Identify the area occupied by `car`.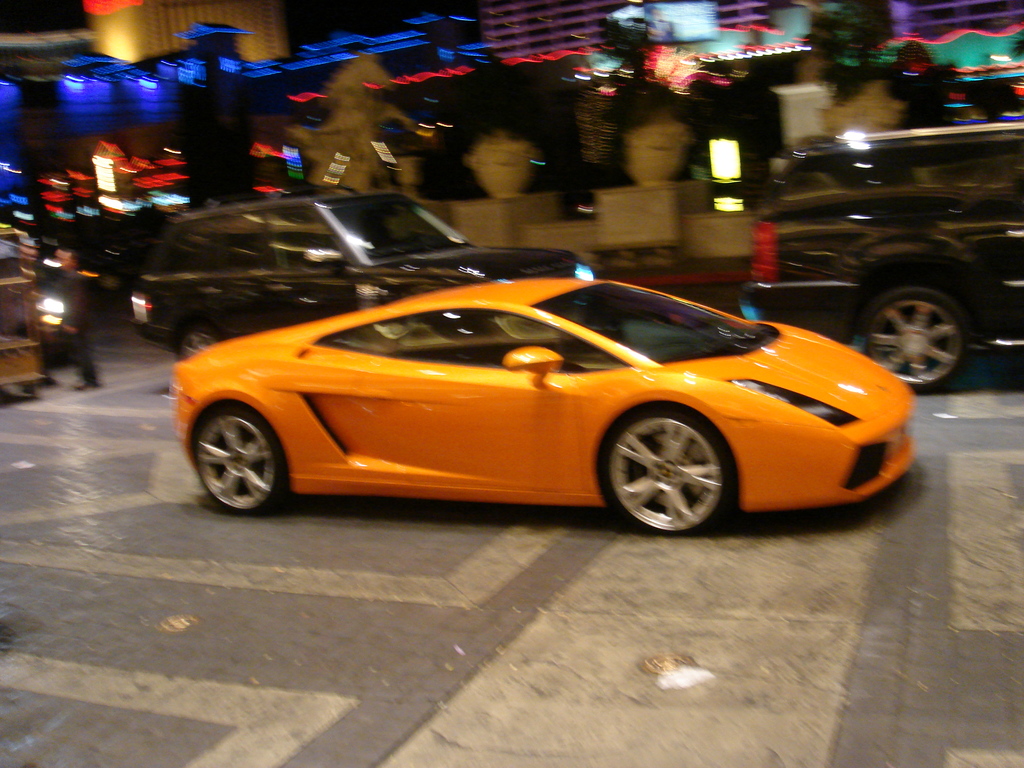
Area: box(0, 222, 75, 353).
